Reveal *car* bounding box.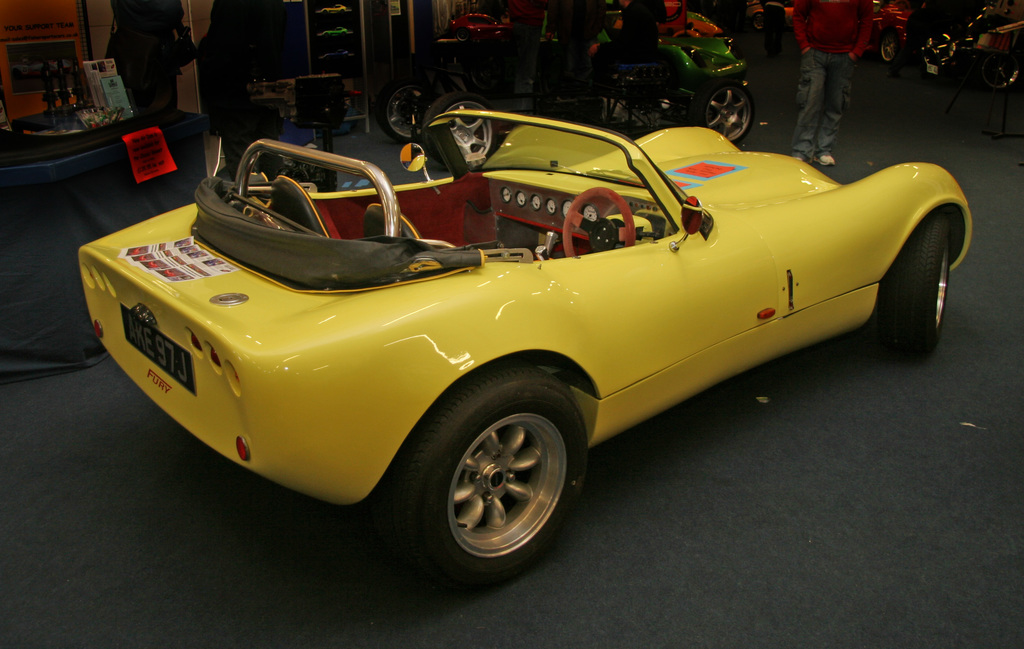
Revealed: Rect(106, 90, 946, 599).
